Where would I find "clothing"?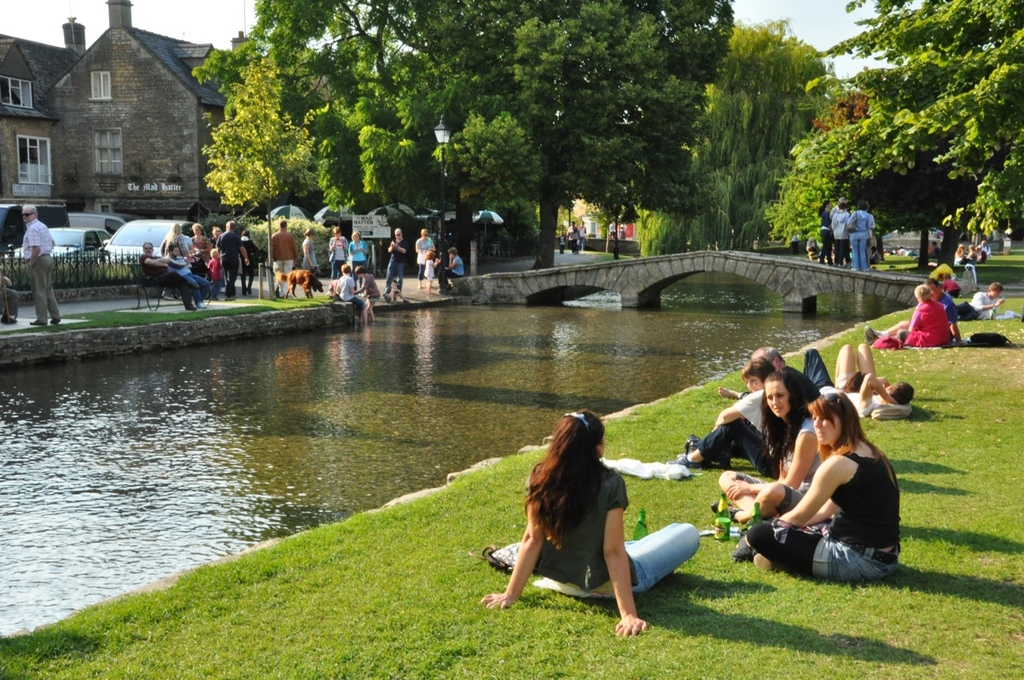
At bbox=(171, 255, 208, 299).
